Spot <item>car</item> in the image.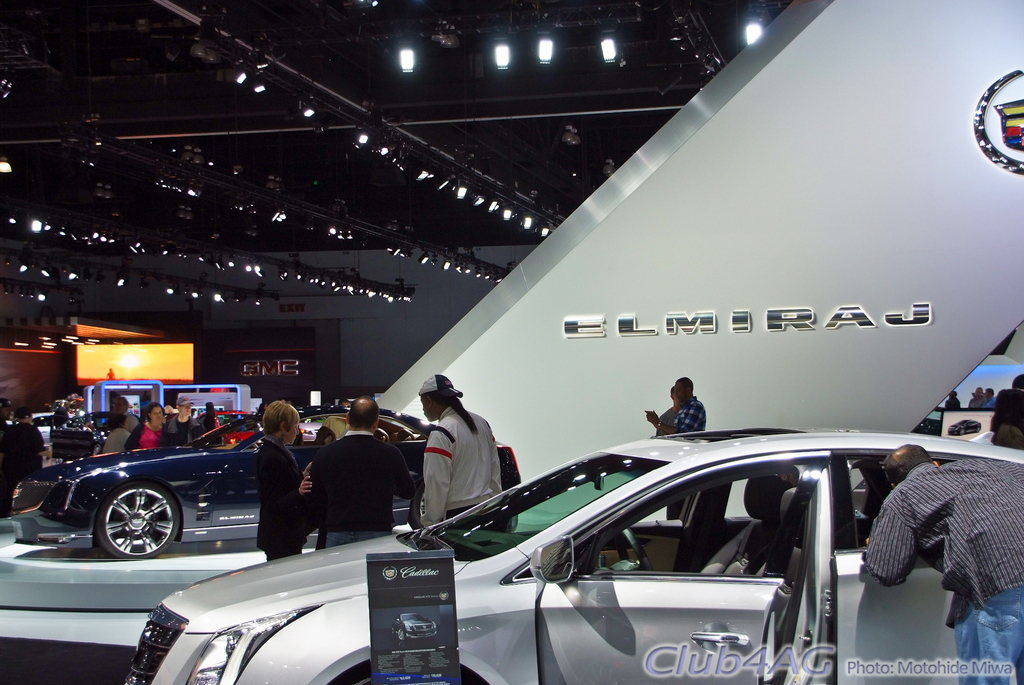
<item>car</item> found at 10:413:81:447.
